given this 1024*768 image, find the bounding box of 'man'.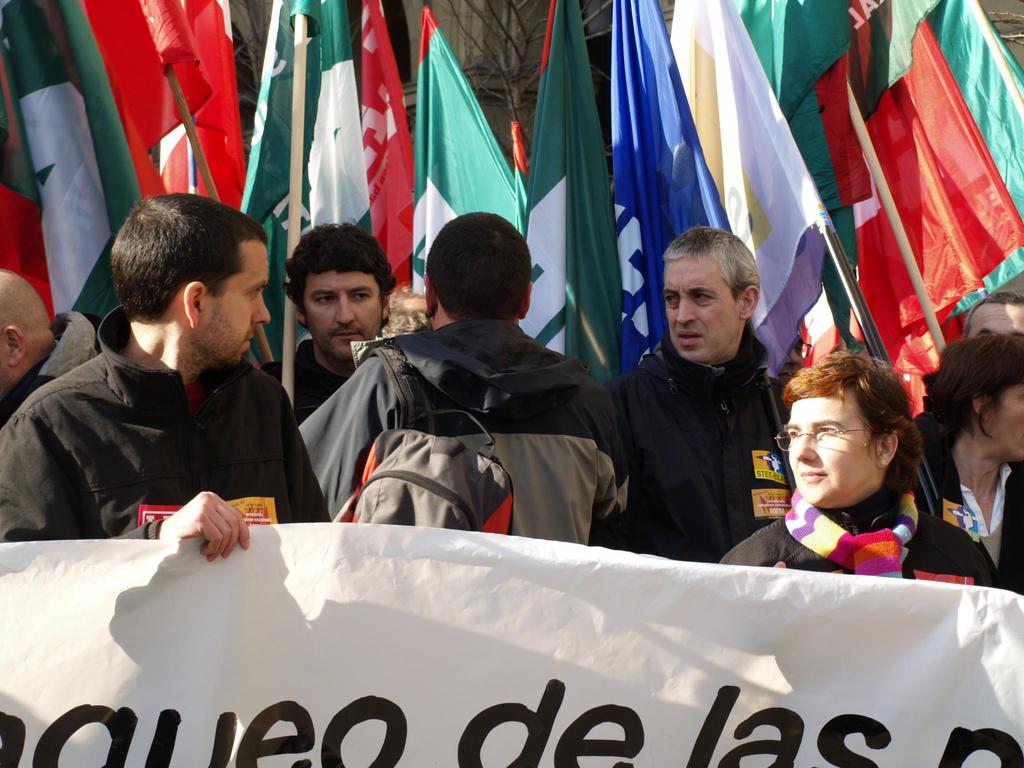
(957,292,1023,346).
